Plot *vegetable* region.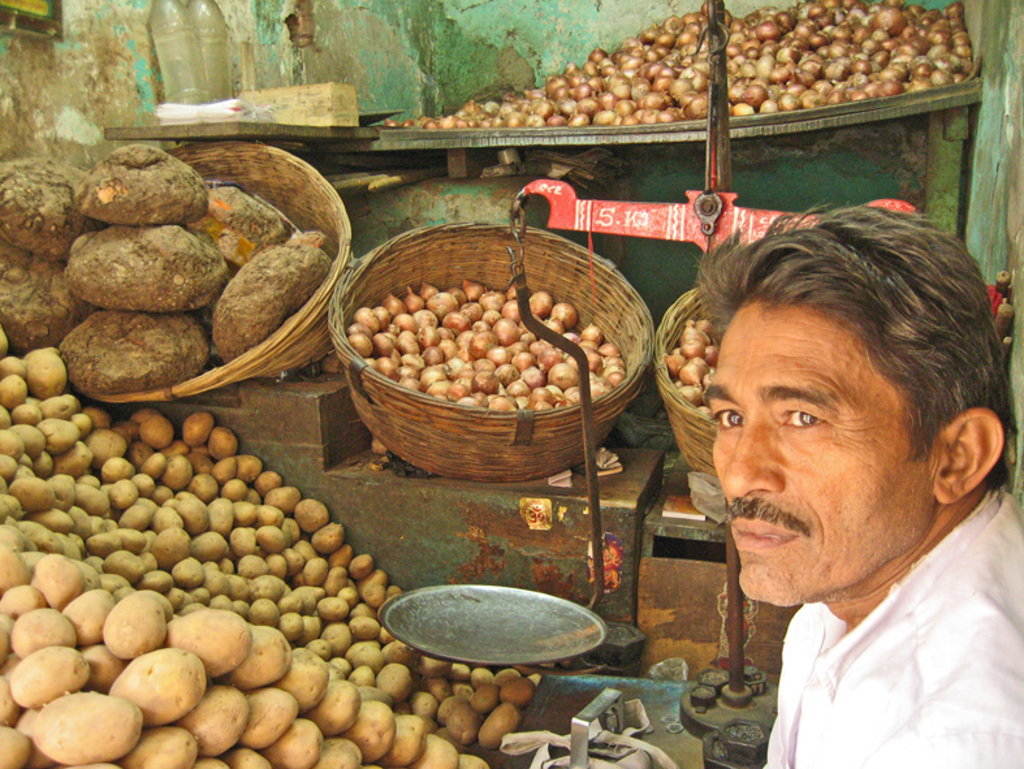
Plotted at {"left": 282, "top": 517, "right": 303, "bottom": 539}.
